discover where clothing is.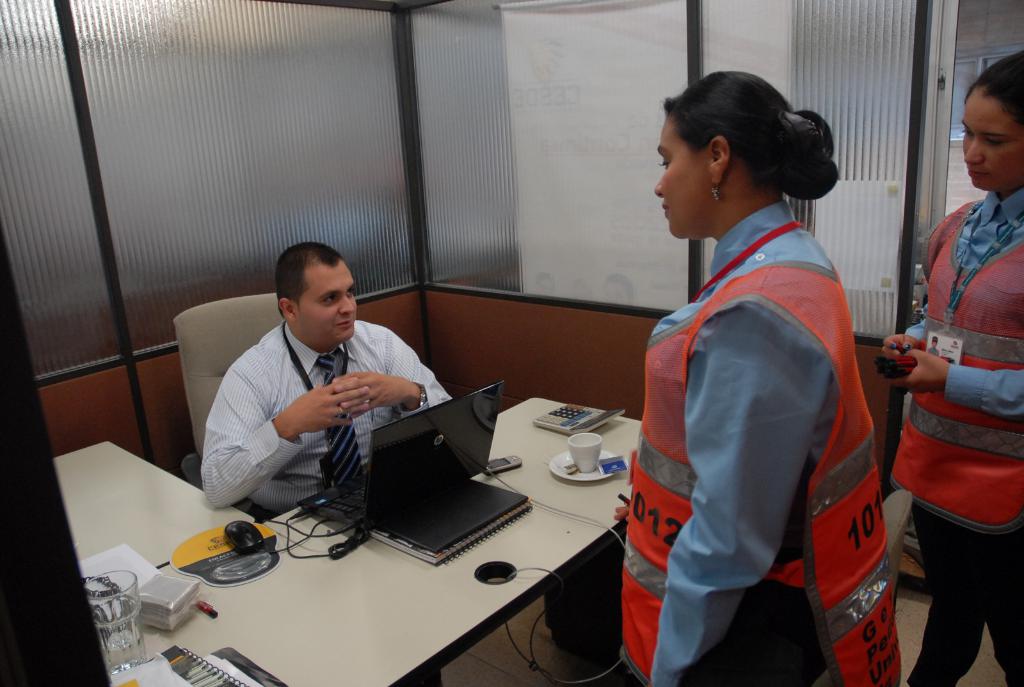
Discovered at bbox=[893, 190, 1023, 663].
